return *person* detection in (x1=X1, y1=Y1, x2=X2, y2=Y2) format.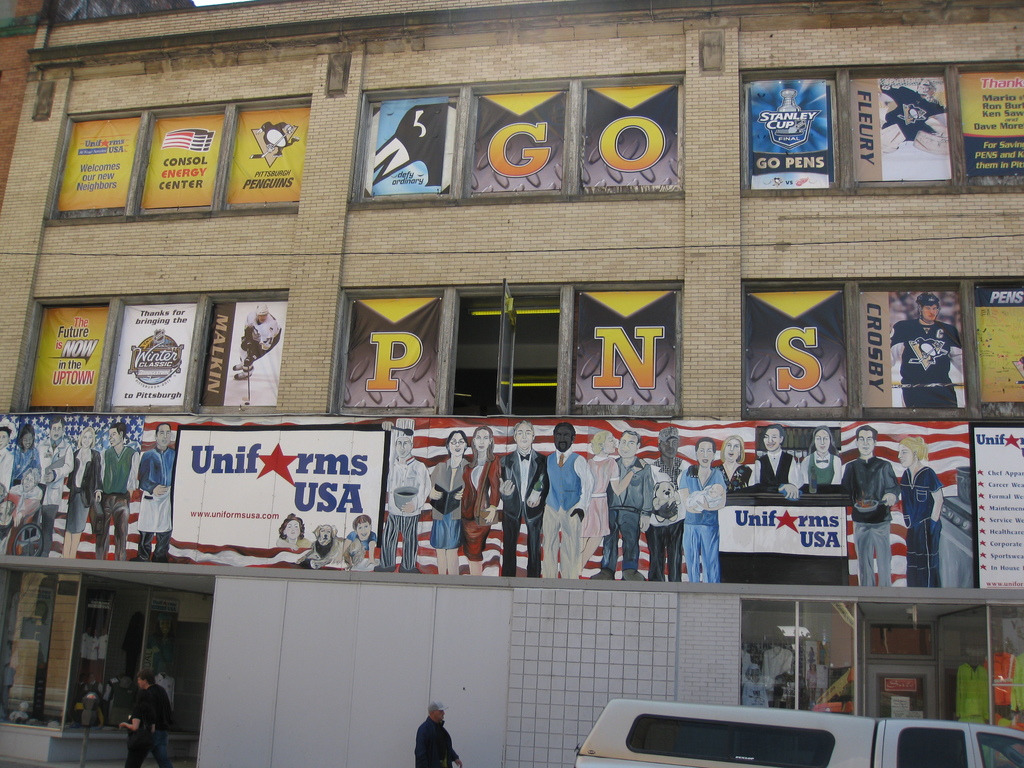
(x1=0, y1=426, x2=19, y2=484).
